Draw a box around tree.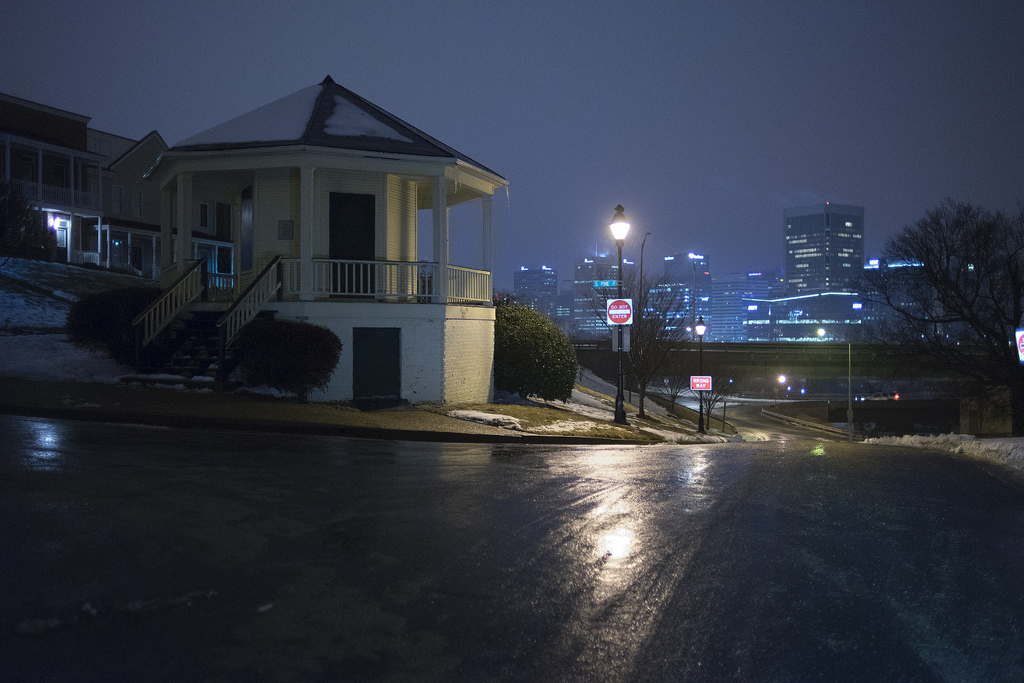
detection(0, 174, 60, 263).
